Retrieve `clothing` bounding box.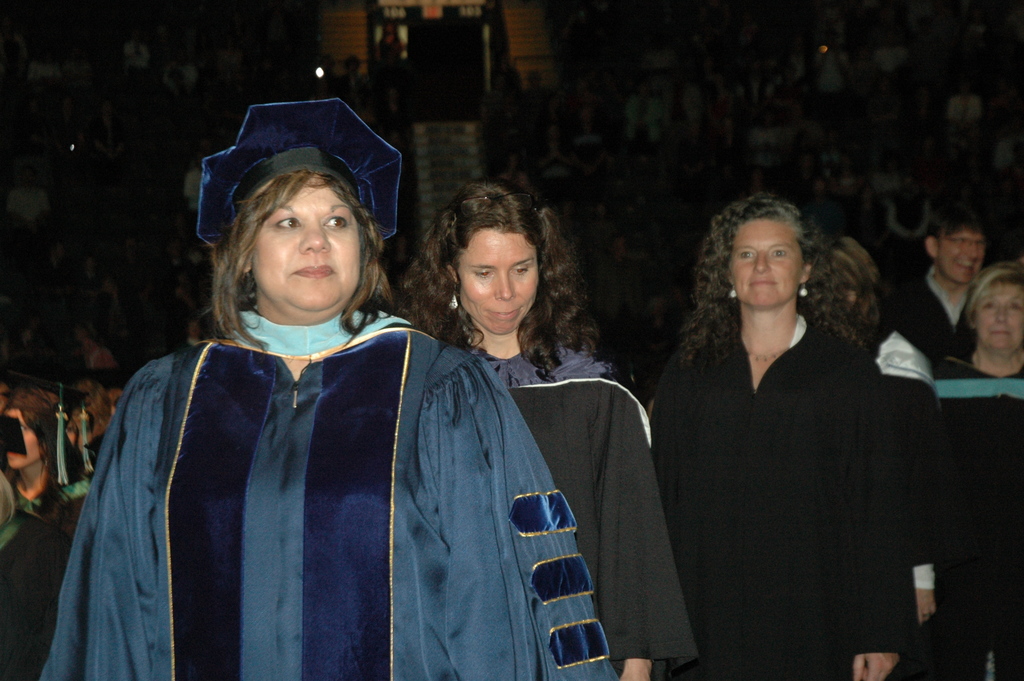
Bounding box: (left=465, top=332, right=698, bottom=680).
